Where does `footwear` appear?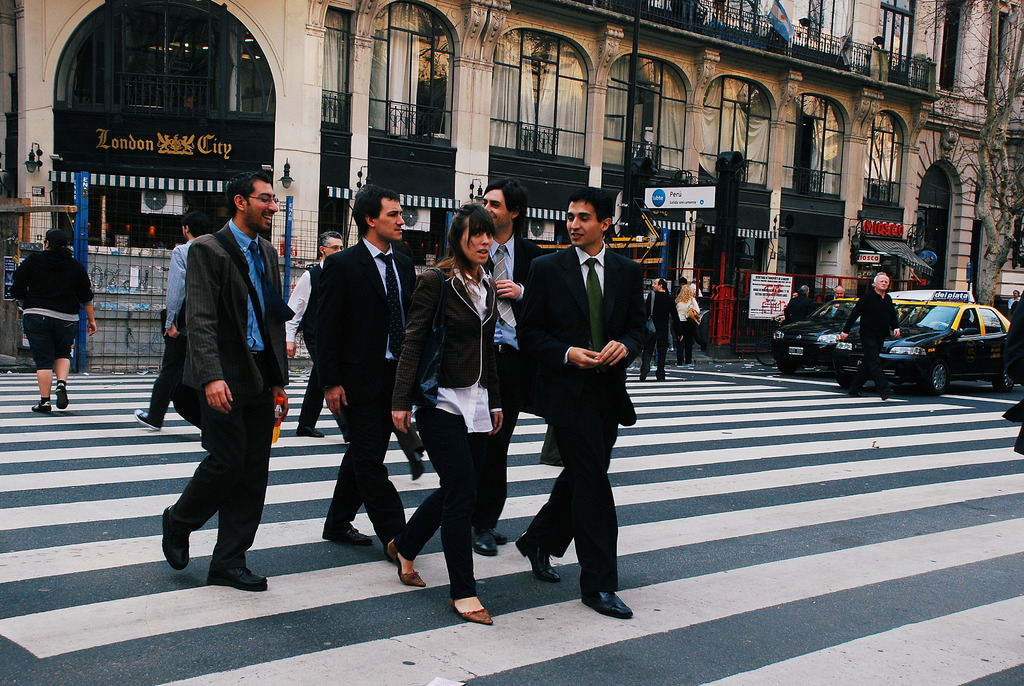
Appears at pyautogui.locateOnScreen(56, 379, 70, 411).
